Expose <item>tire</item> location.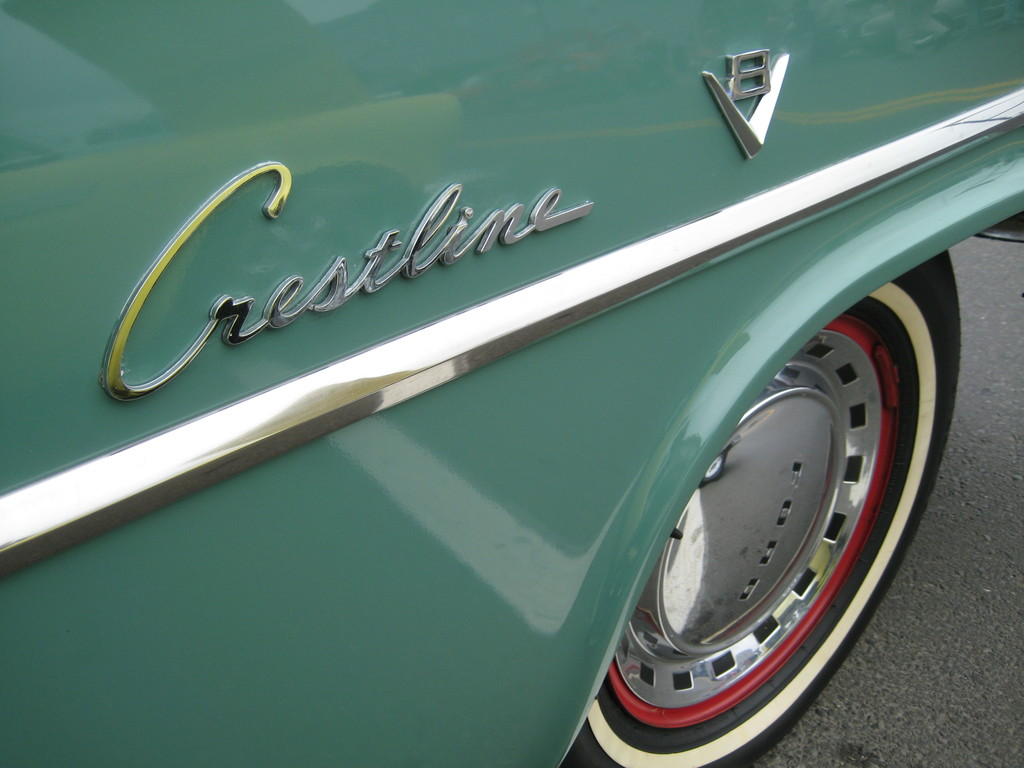
Exposed at x1=598, y1=243, x2=923, y2=764.
